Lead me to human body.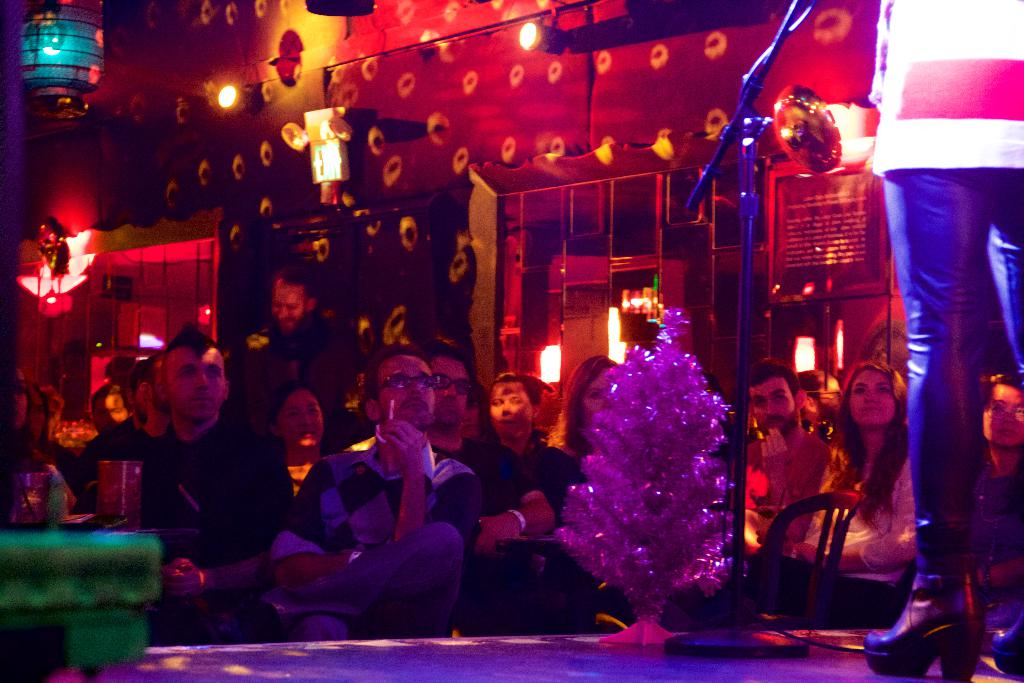
Lead to locate(456, 388, 497, 441).
